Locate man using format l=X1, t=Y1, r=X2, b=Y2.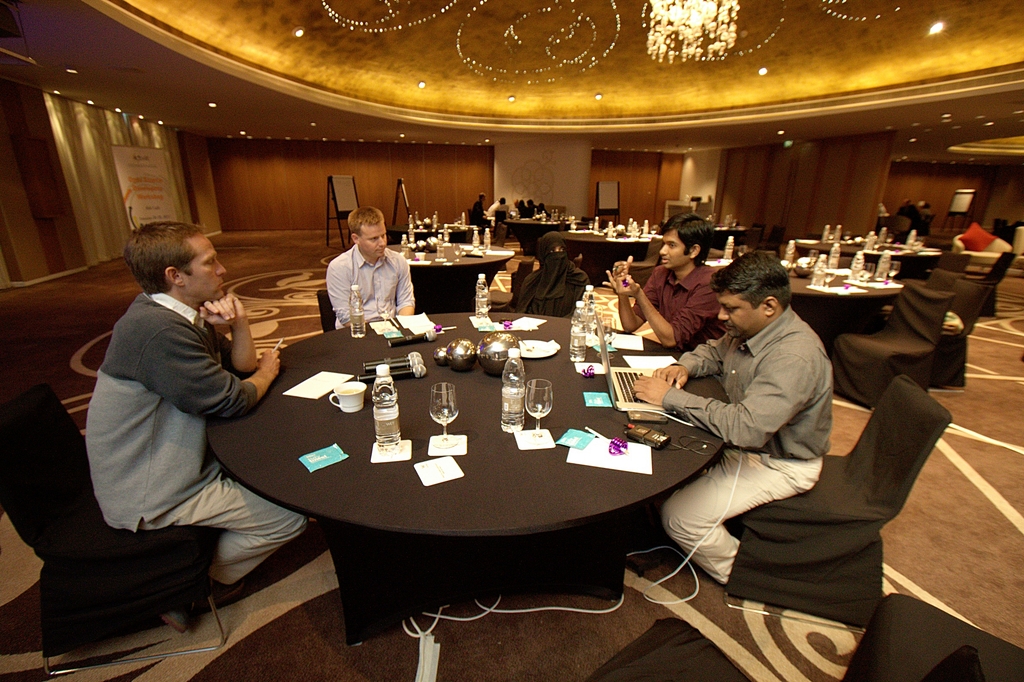
l=472, t=192, r=488, b=225.
